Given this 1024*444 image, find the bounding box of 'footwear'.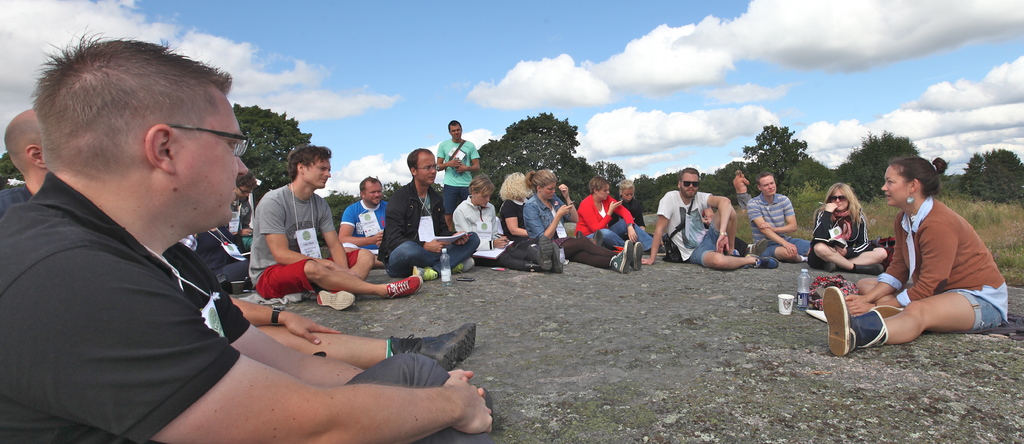
BBox(414, 264, 443, 284).
